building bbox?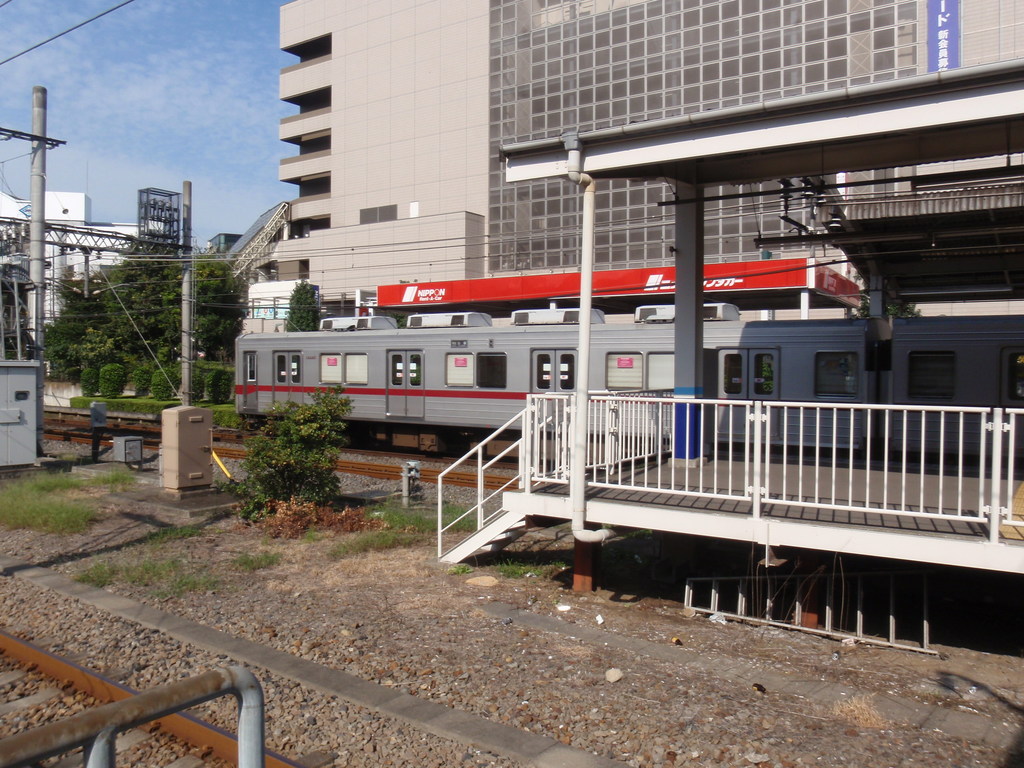
<bbox>0, 192, 159, 347</bbox>
